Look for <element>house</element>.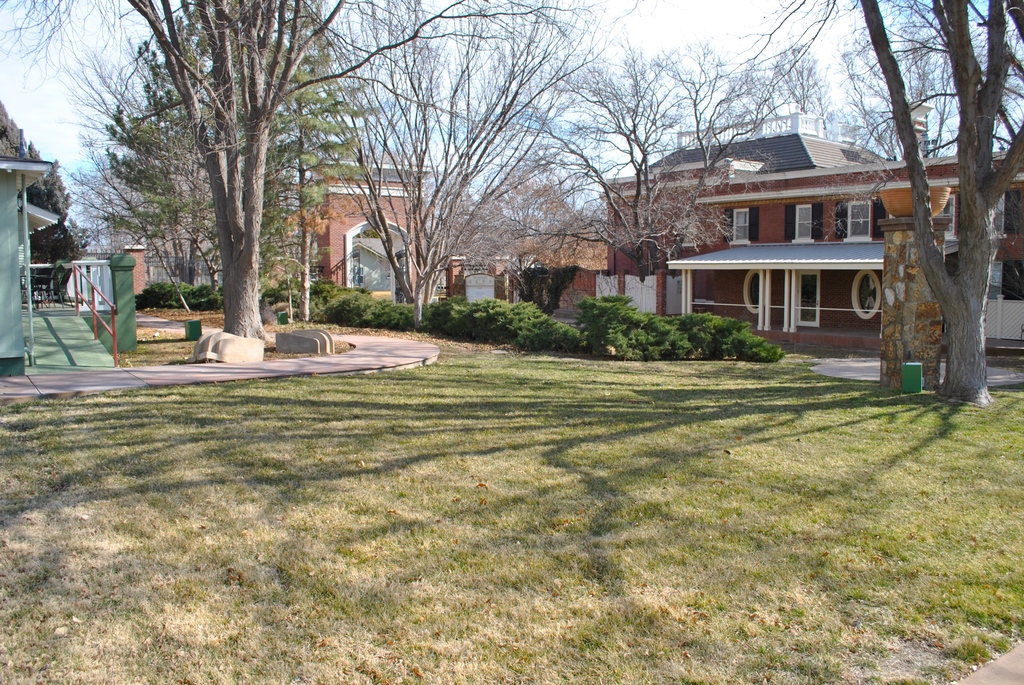
Found: [x1=0, y1=158, x2=61, y2=375].
